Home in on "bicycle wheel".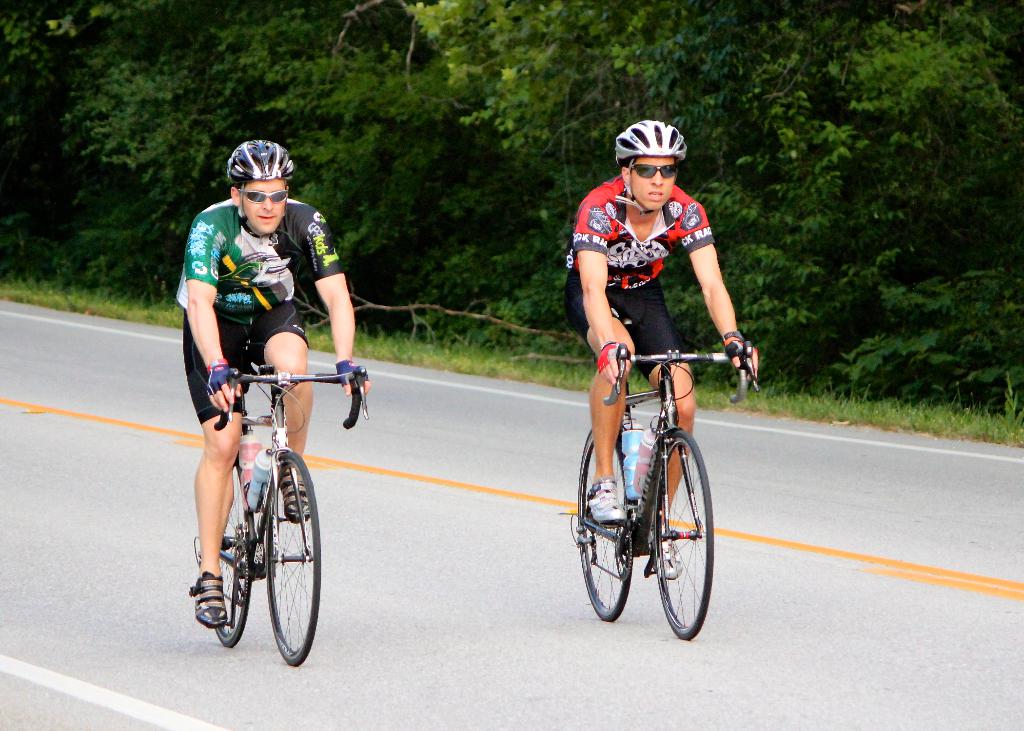
Homed in at (574, 427, 629, 625).
